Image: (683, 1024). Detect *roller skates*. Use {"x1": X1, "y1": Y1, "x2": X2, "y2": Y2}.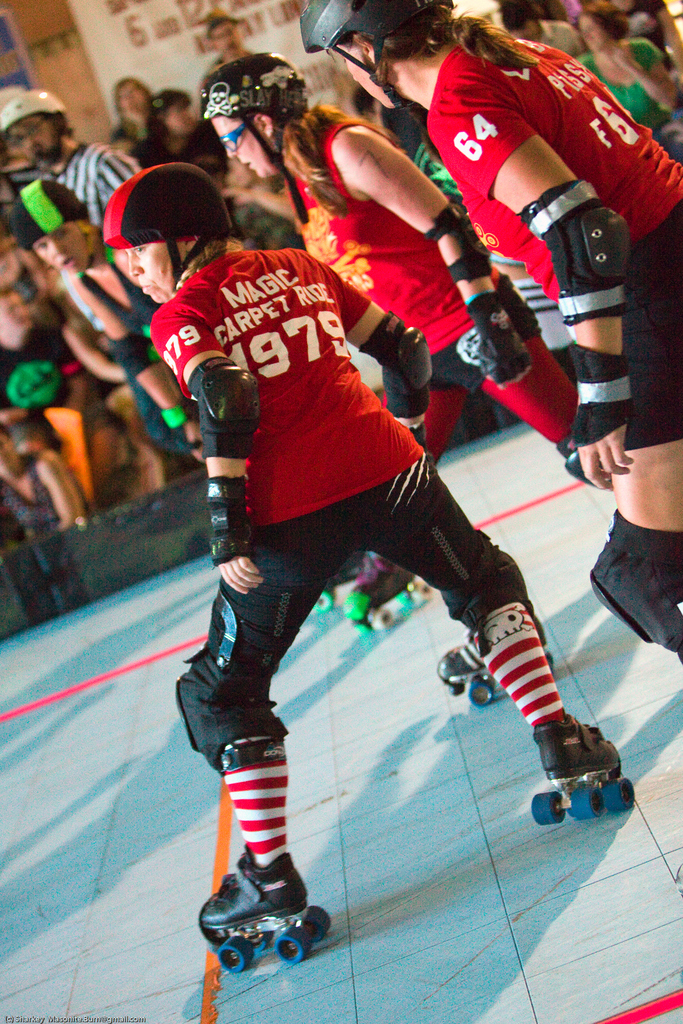
{"x1": 309, "y1": 584, "x2": 337, "y2": 625}.
